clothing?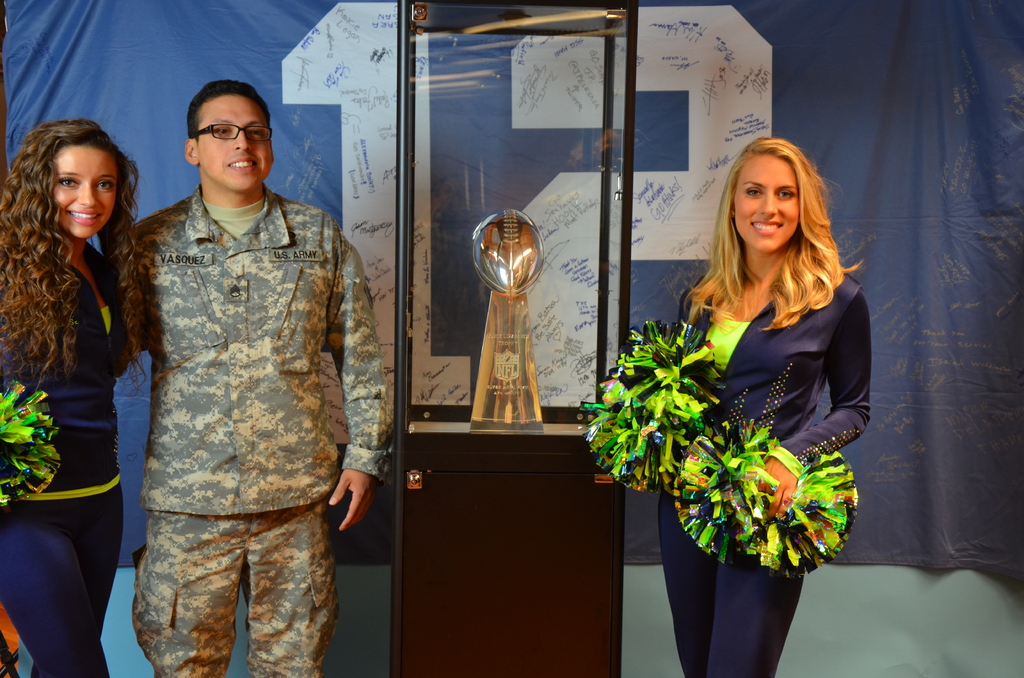
(x1=645, y1=271, x2=875, y2=677)
